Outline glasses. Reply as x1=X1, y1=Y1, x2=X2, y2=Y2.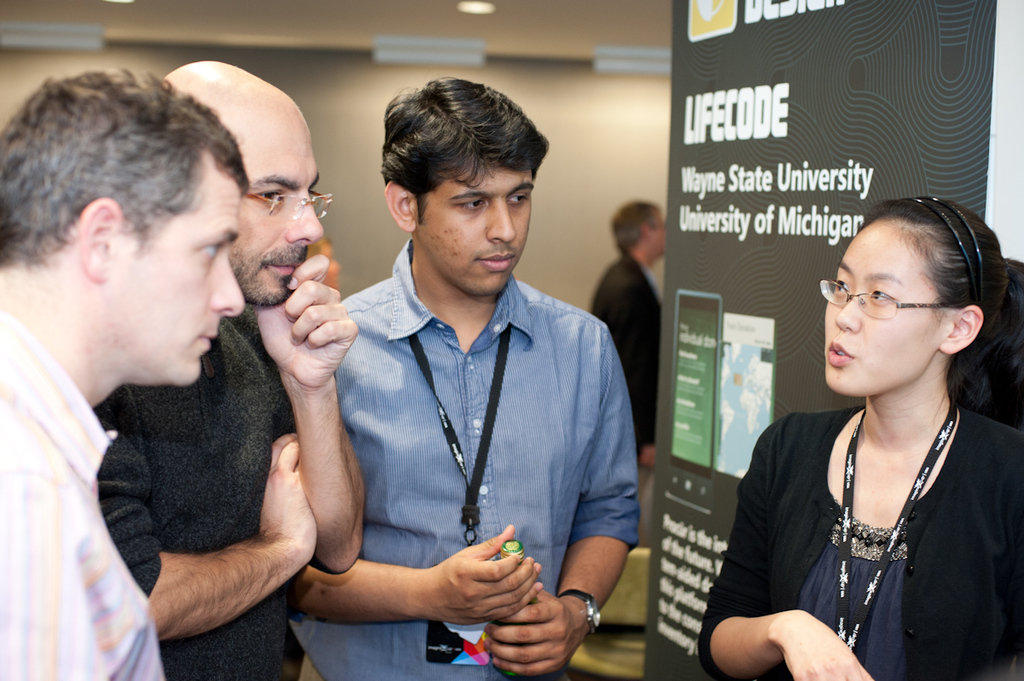
x1=240, y1=191, x2=331, y2=218.
